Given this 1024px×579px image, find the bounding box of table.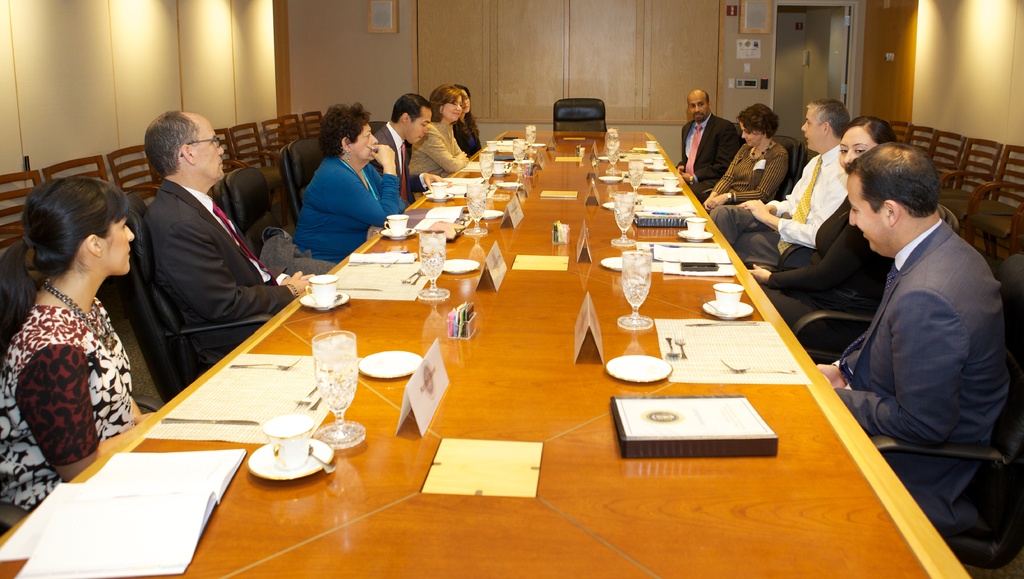
Rect(0, 131, 972, 578).
